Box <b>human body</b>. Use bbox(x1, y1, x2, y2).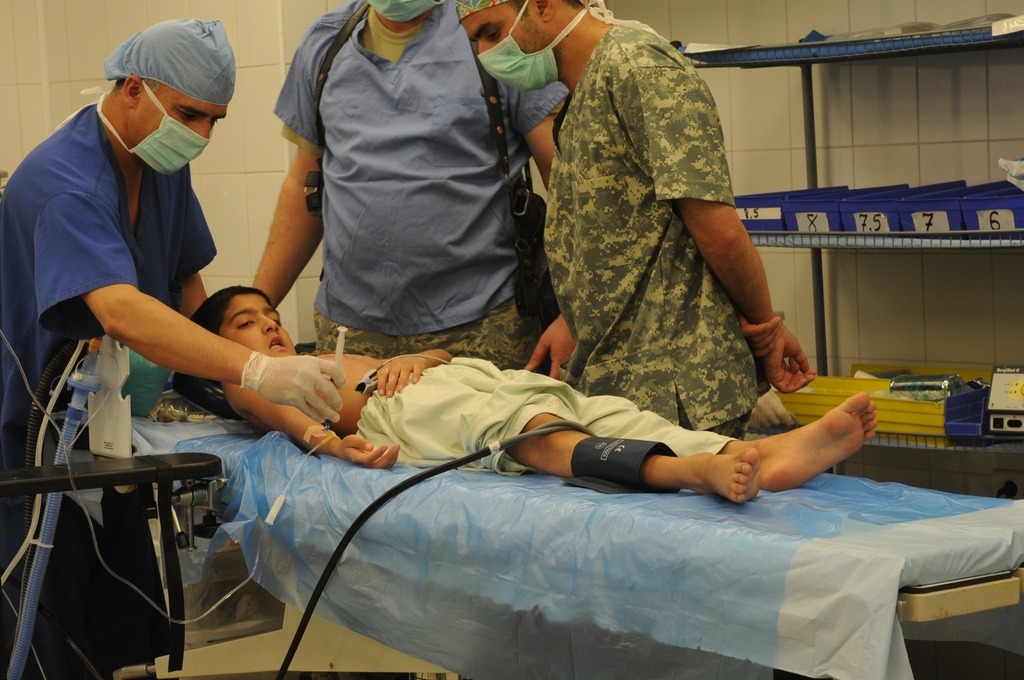
bbox(0, 15, 348, 679).
